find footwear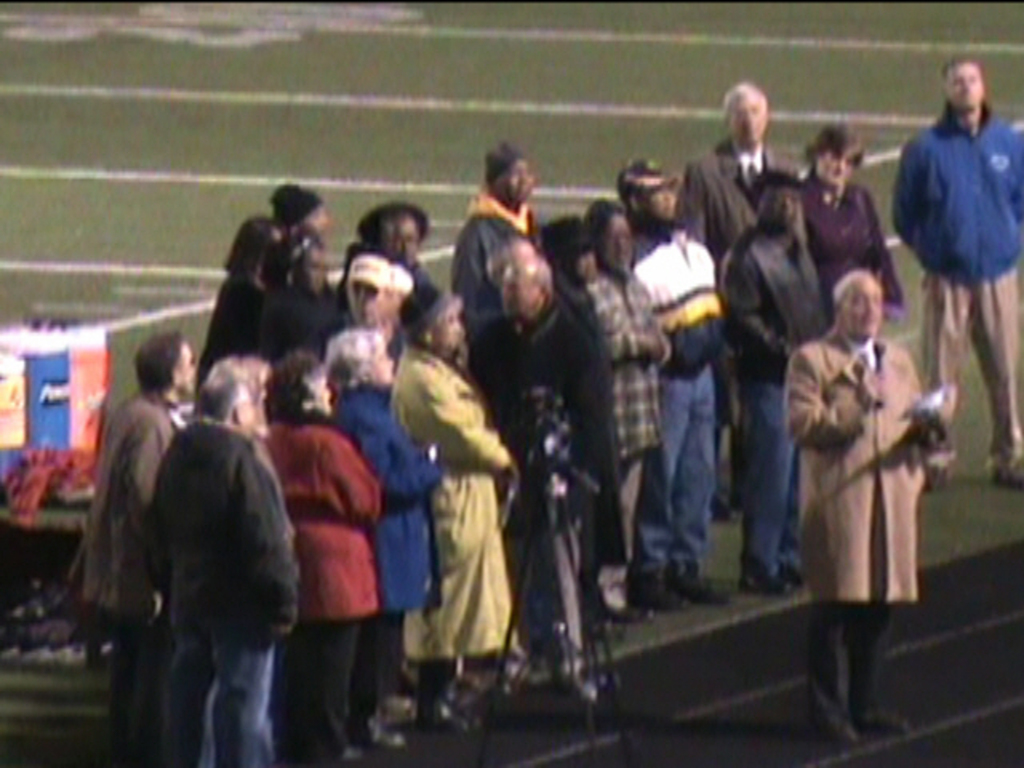
806:720:861:739
